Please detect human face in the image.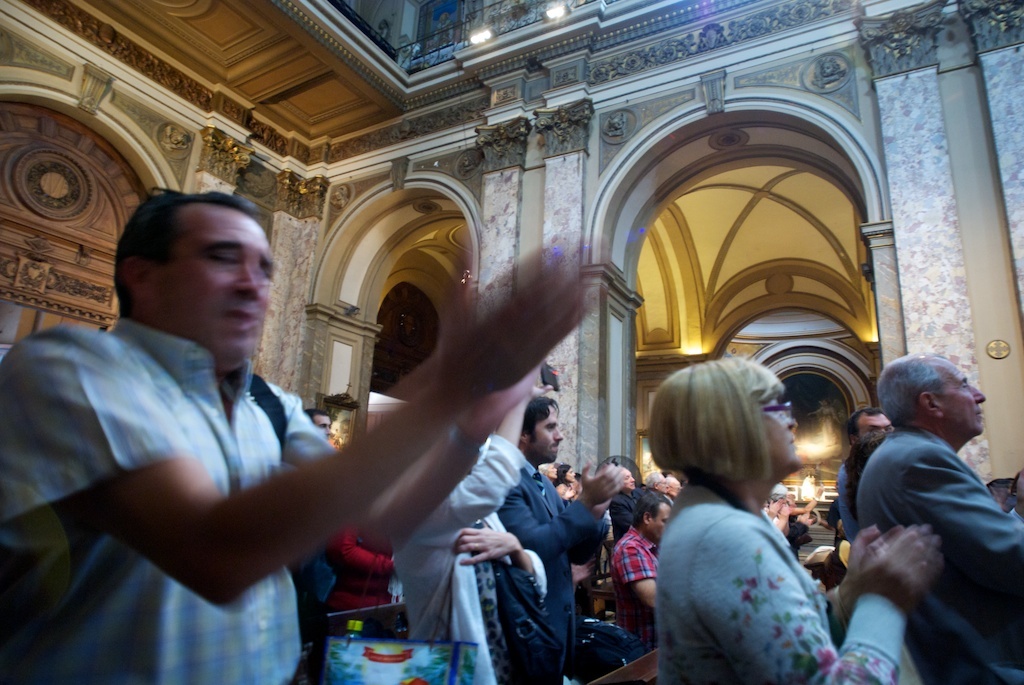
[548,462,560,482].
